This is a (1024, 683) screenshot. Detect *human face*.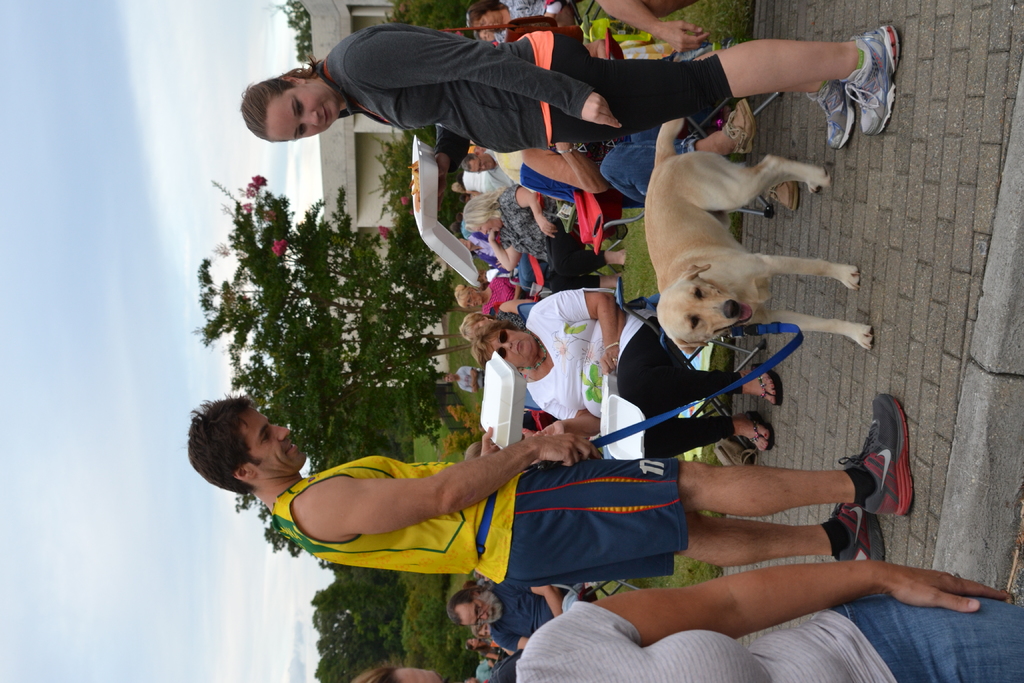
477,223,500,237.
